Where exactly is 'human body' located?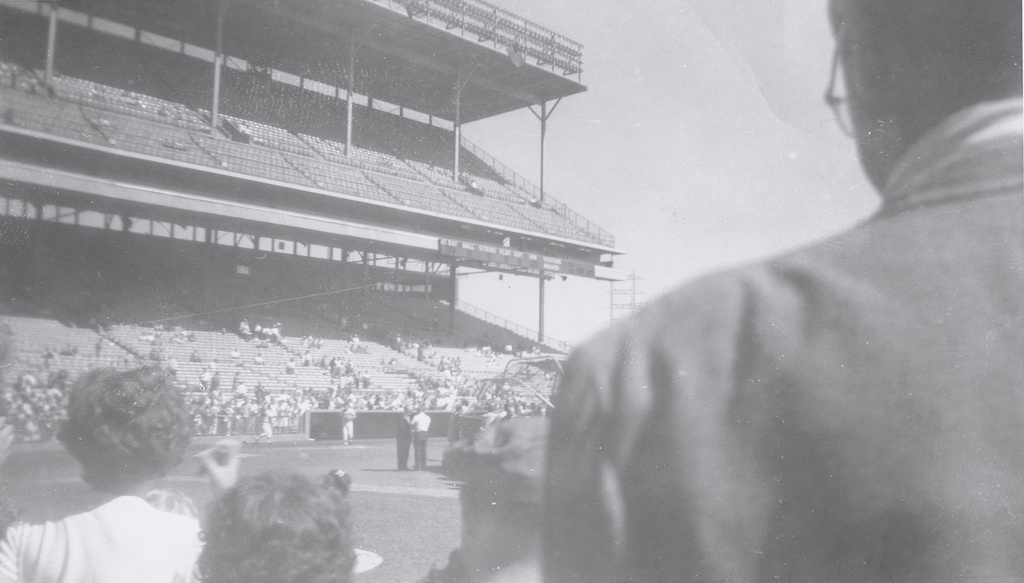
Its bounding box is bbox=[189, 473, 358, 582].
